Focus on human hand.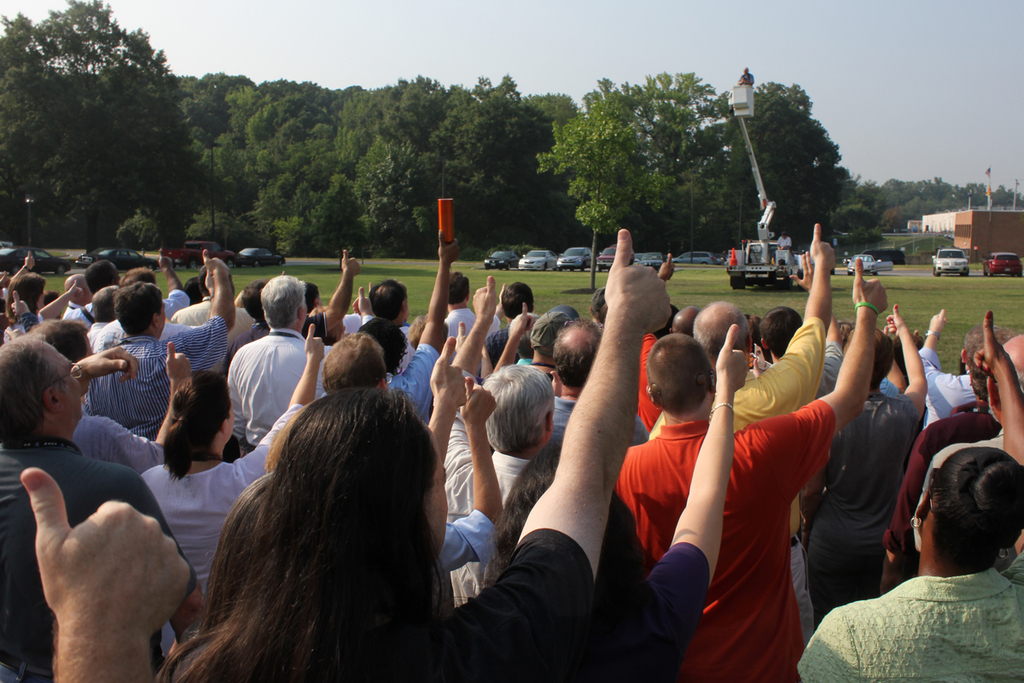
Focused at 78:344:143:388.
